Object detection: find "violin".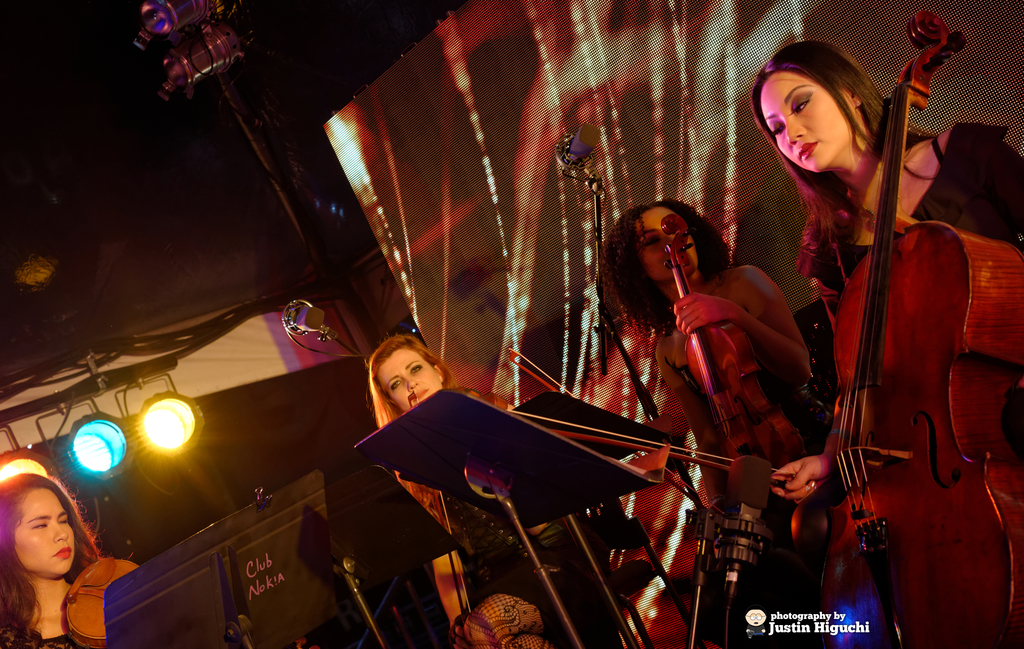
[63, 555, 147, 646].
